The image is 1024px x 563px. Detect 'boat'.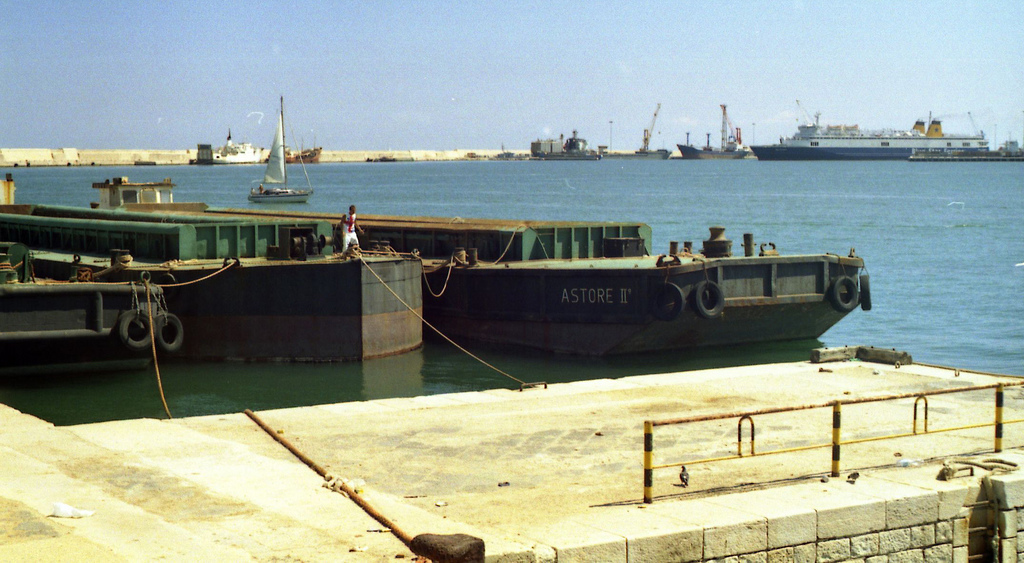
Detection: {"x1": 748, "y1": 118, "x2": 992, "y2": 160}.
